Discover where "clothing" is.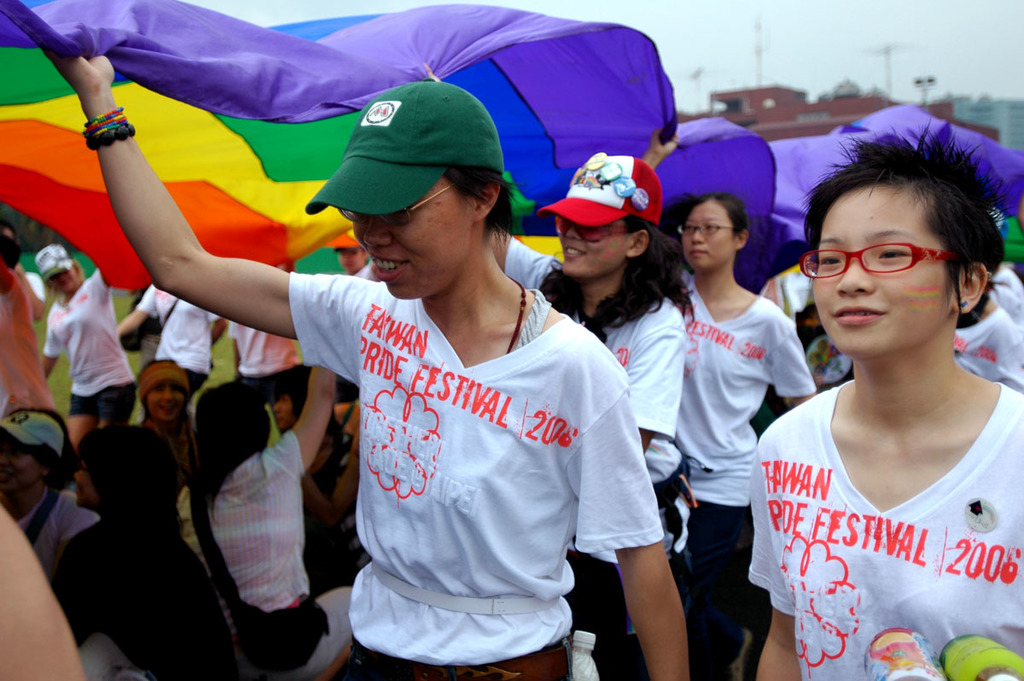
Discovered at {"x1": 1001, "y1": 211, "x2": 1023, "y2": 264}.
